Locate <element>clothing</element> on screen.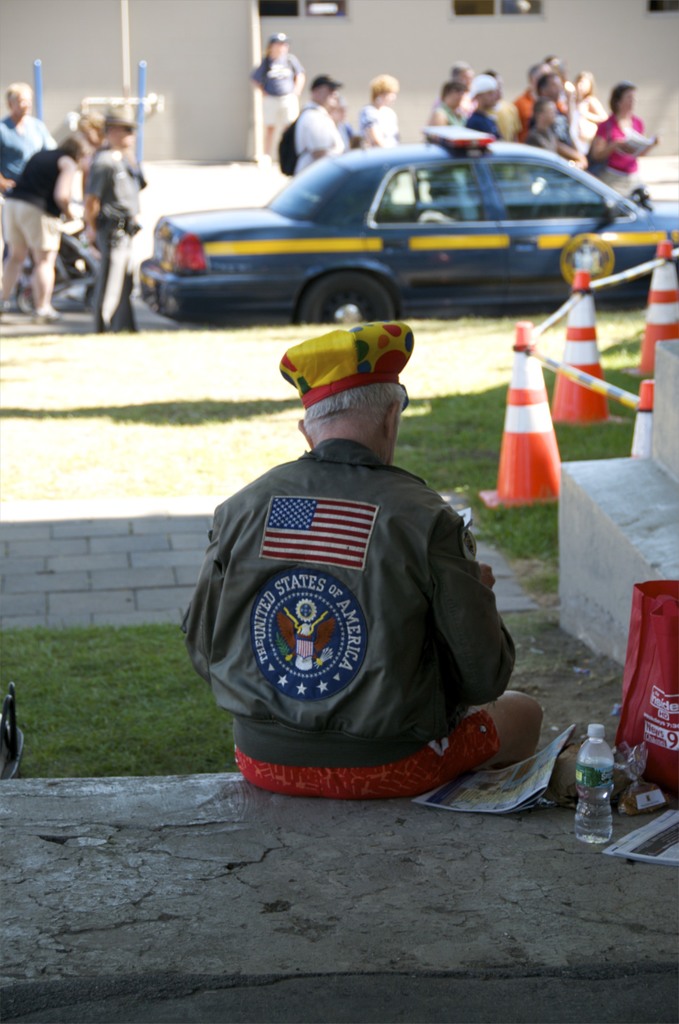
On screen at crop(0, 116, 59, 255).
